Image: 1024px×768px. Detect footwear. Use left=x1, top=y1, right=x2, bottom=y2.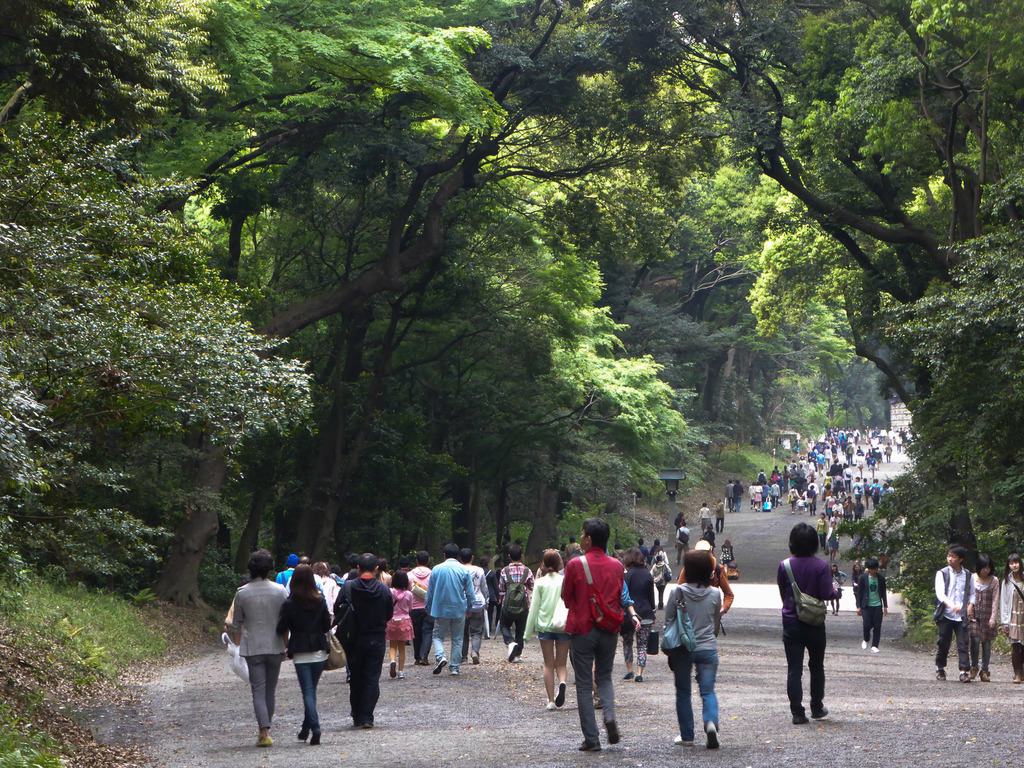
left=605, top=724, right=625, bottom=744.
